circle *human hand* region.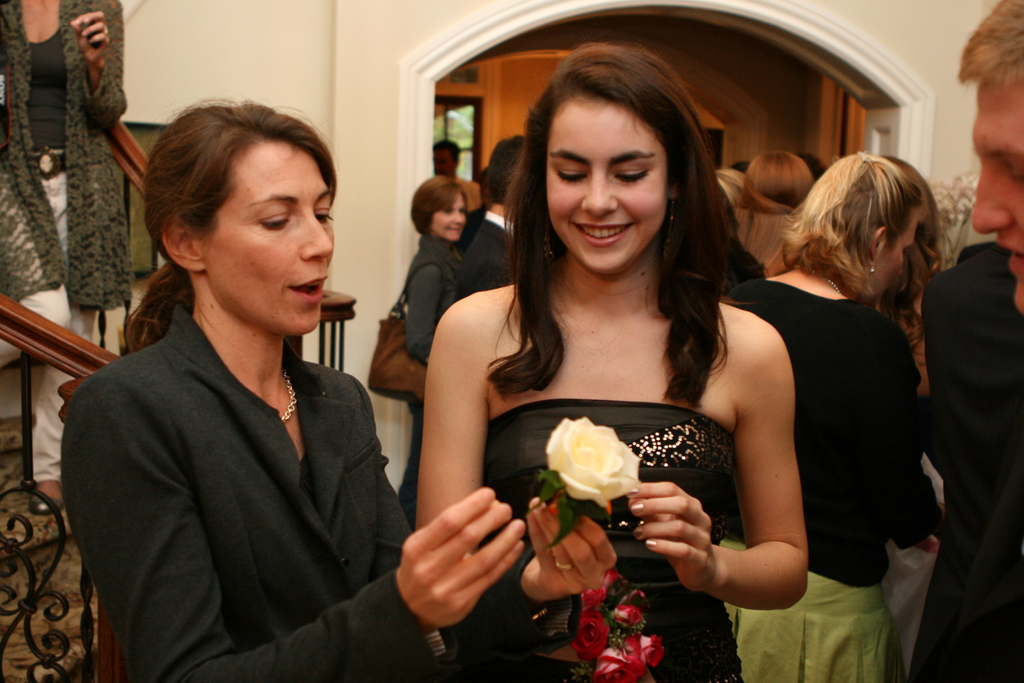
Region: (627,479,717,593).
